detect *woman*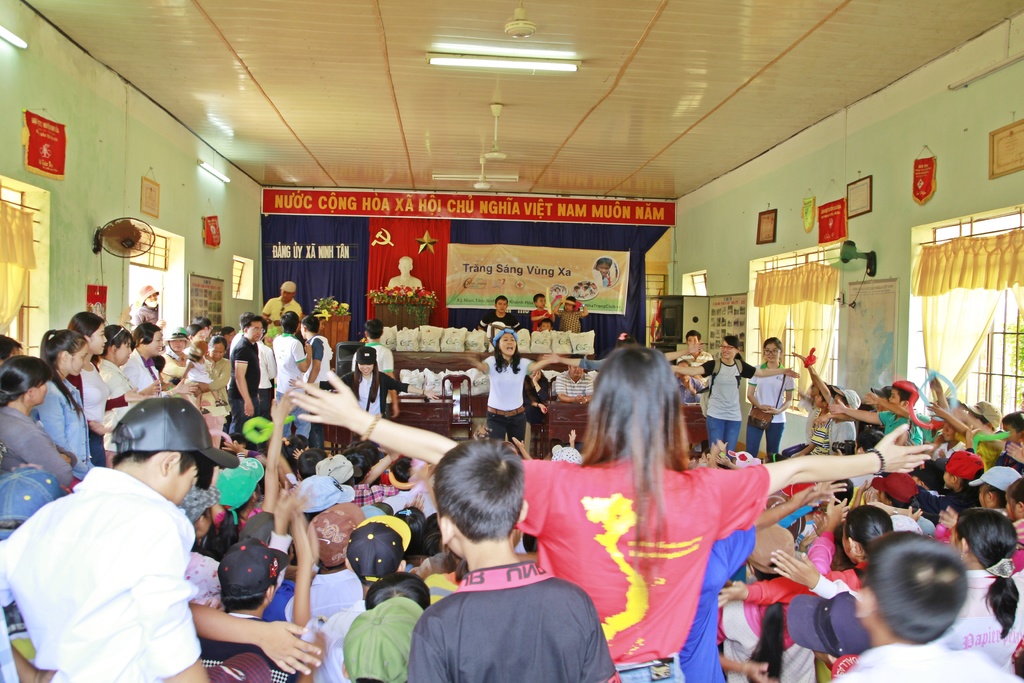
Rect(748, 336, 797, 459)
